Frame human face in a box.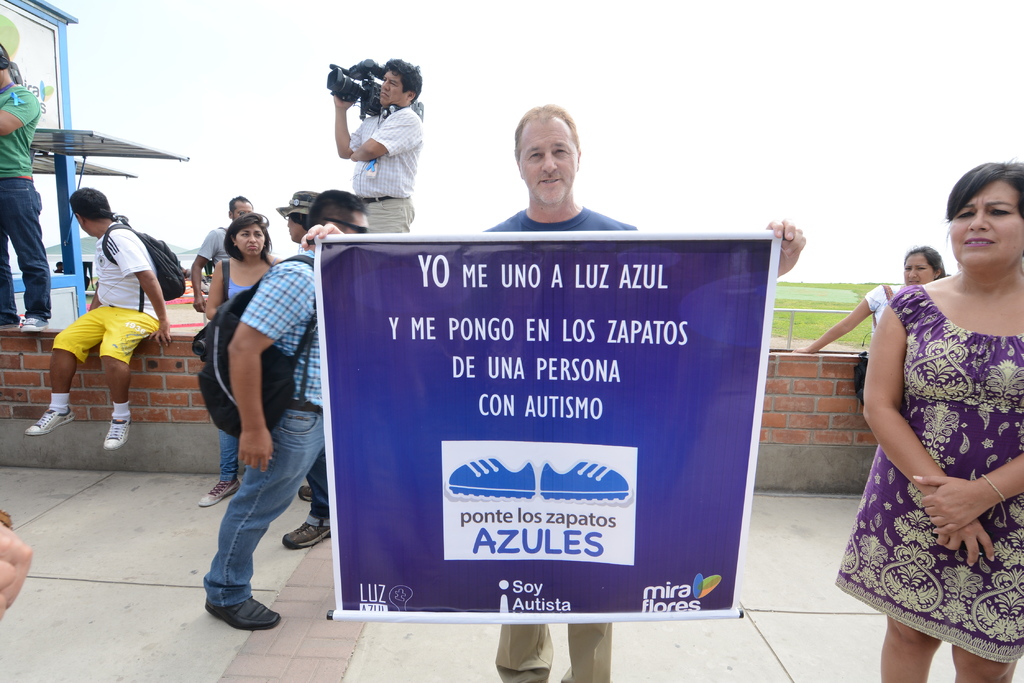
rect(238, 224, 271, 256).
